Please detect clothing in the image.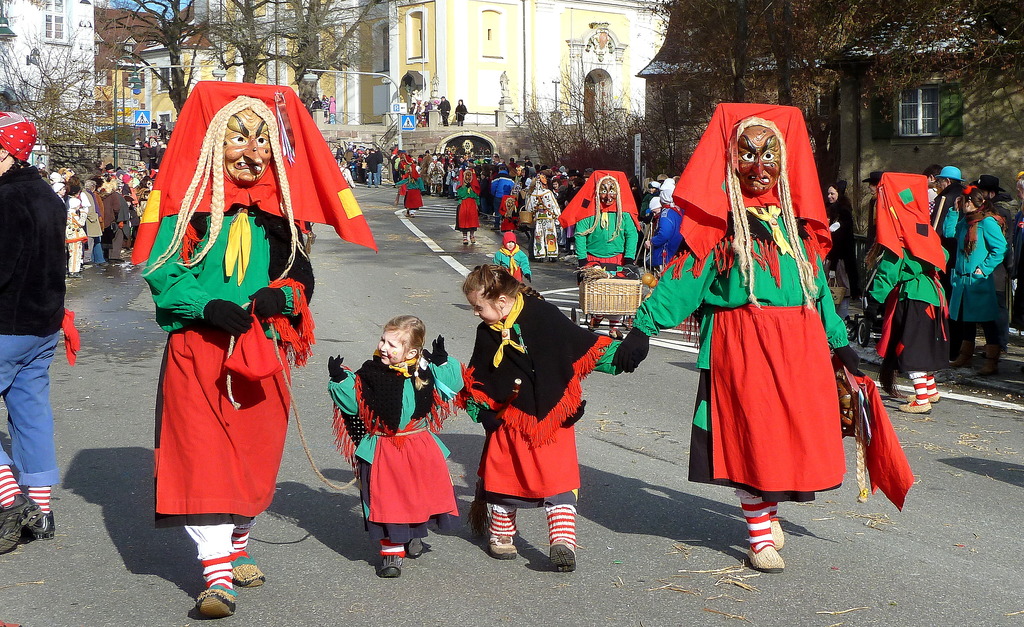
region(323, 332, 466, 551).
